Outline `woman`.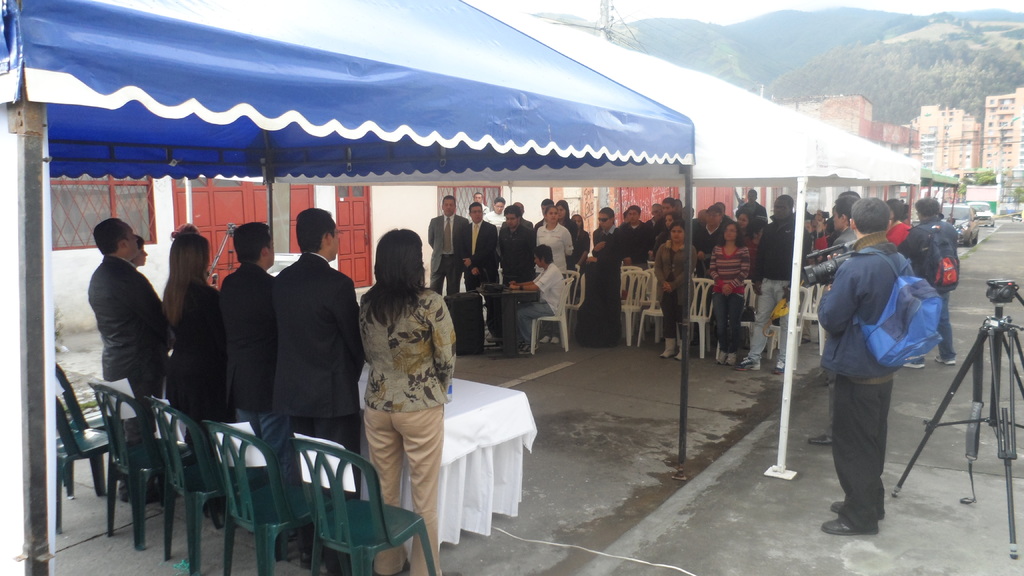
Outline: x1=652 y1=221 x2=700 y2=364.
